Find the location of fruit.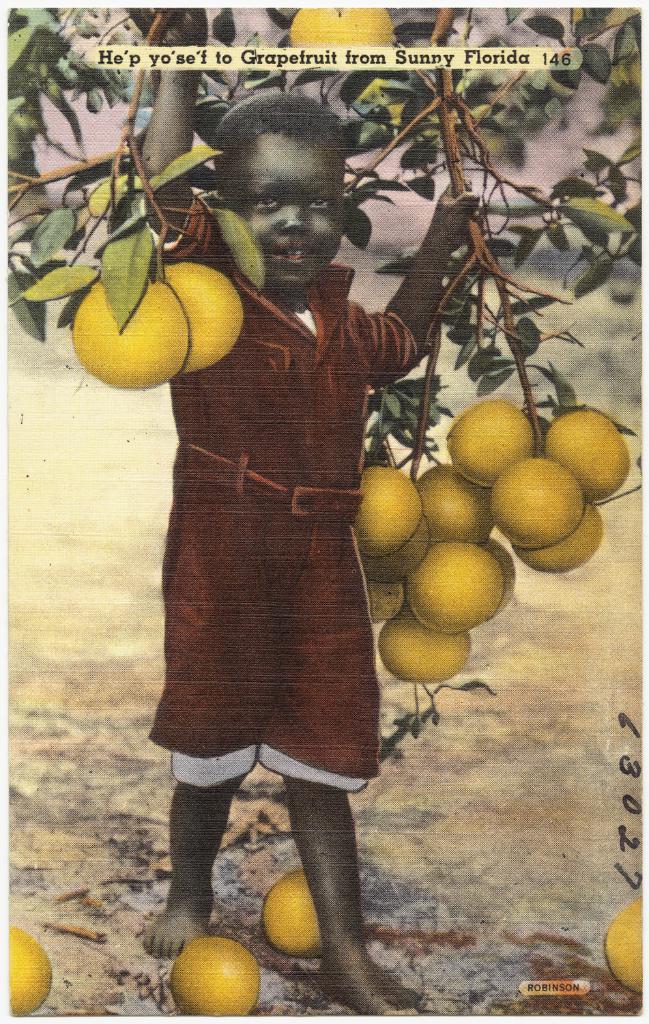
Location: select_region(289, 8, 400, 48).
